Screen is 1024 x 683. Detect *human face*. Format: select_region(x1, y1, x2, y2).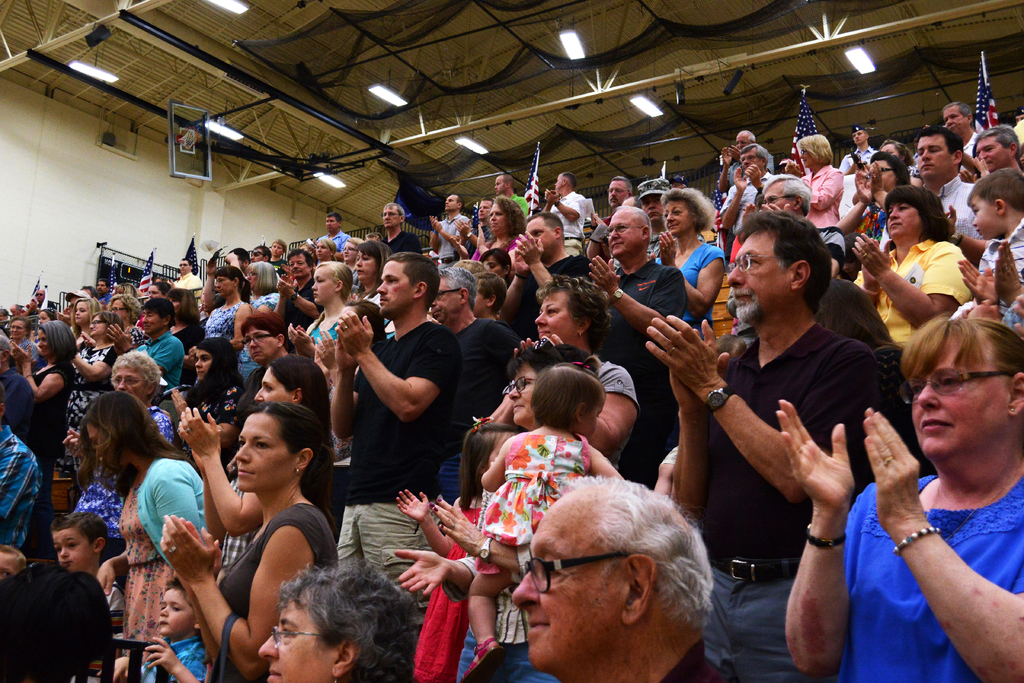
select_region(92, 317, 105, 336).
